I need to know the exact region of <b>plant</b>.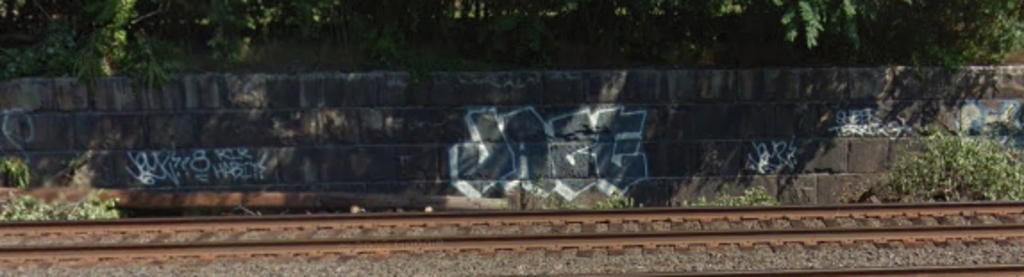
Region: 536,179,650,207.
